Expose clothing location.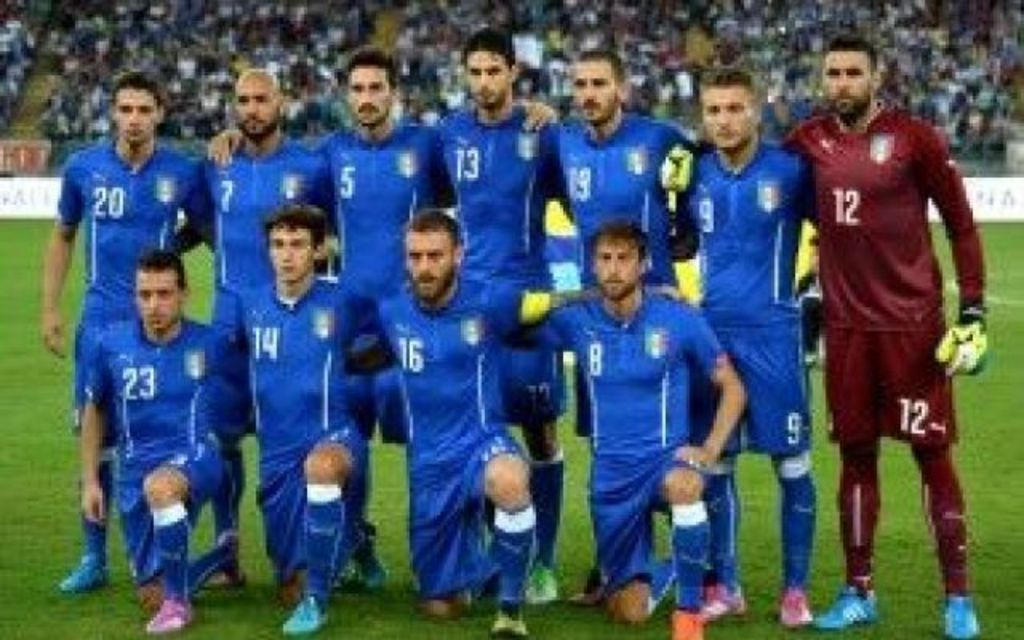
Exposed at bbox(355, 277, 576, 638).
